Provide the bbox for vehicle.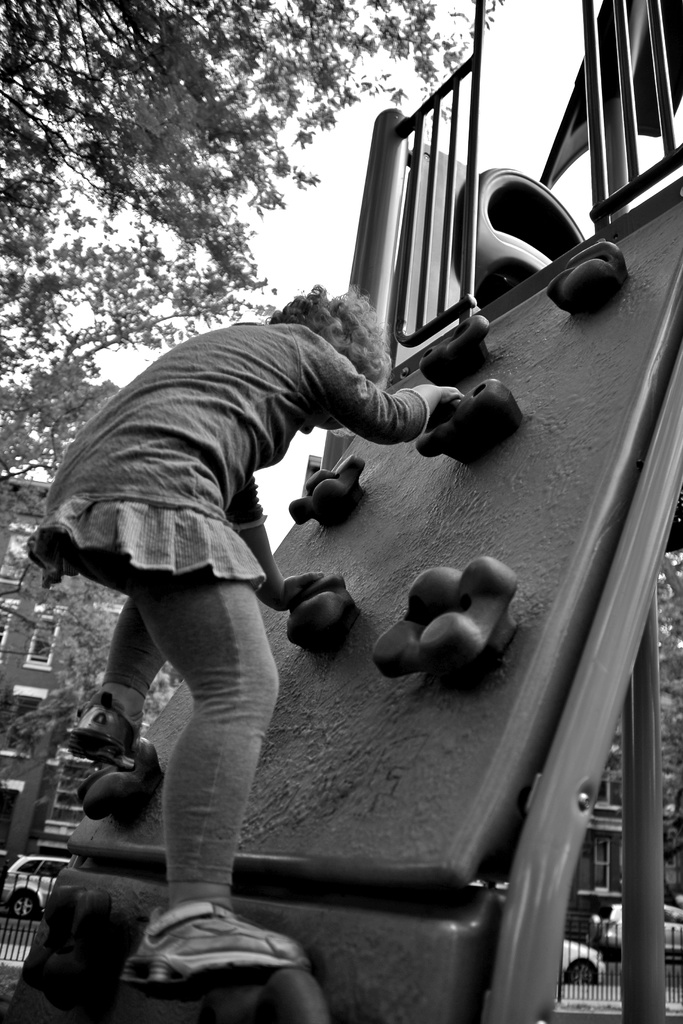
crop(0, 845, 72, 925).
